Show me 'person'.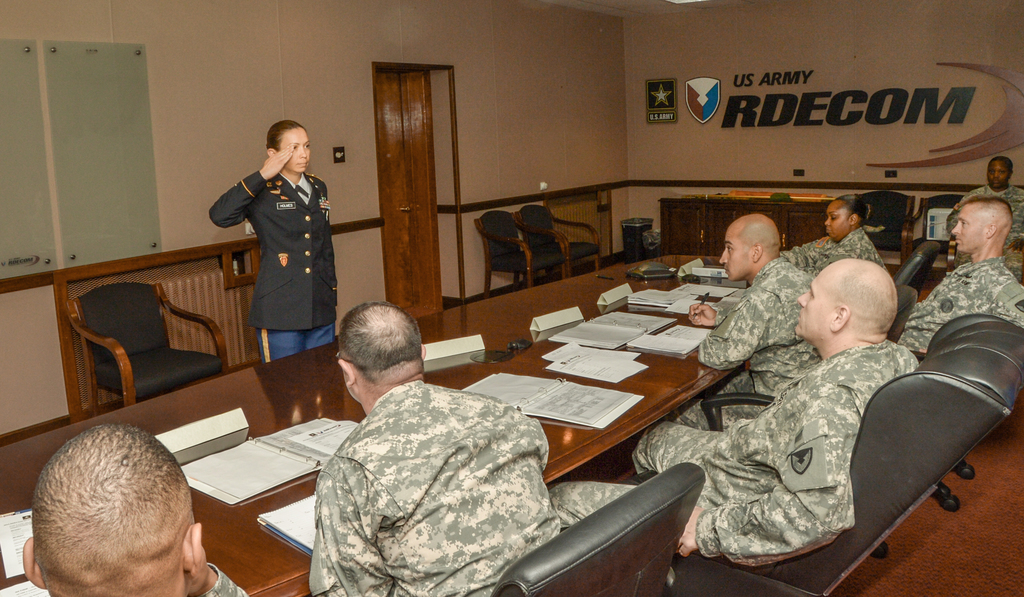
'person' is here: (left=305, top=298, right=564, bottom=596).
